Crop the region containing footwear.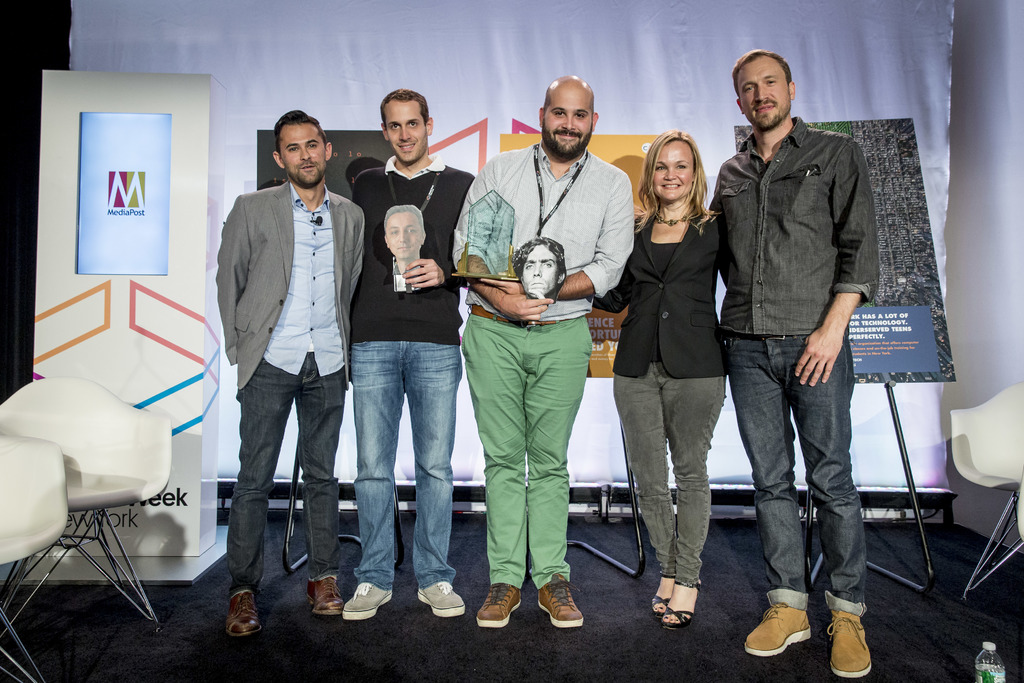
Crop region: detection(414, 579, 465, 623).
